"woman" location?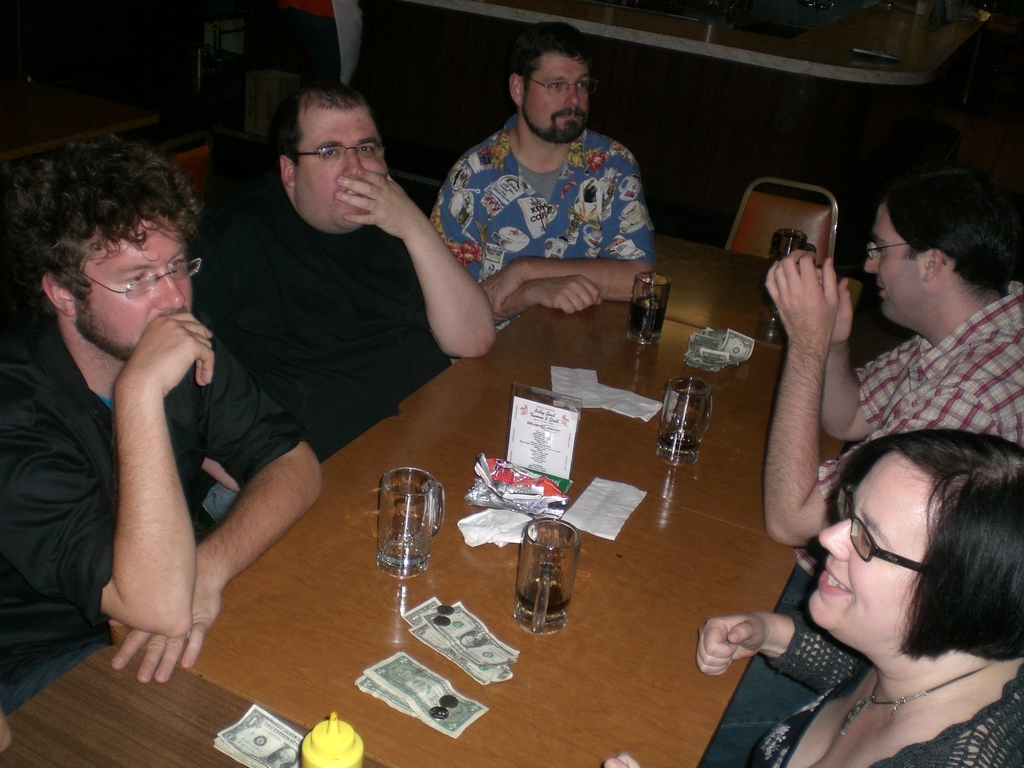
detection(713, 387, 1023, 756)
